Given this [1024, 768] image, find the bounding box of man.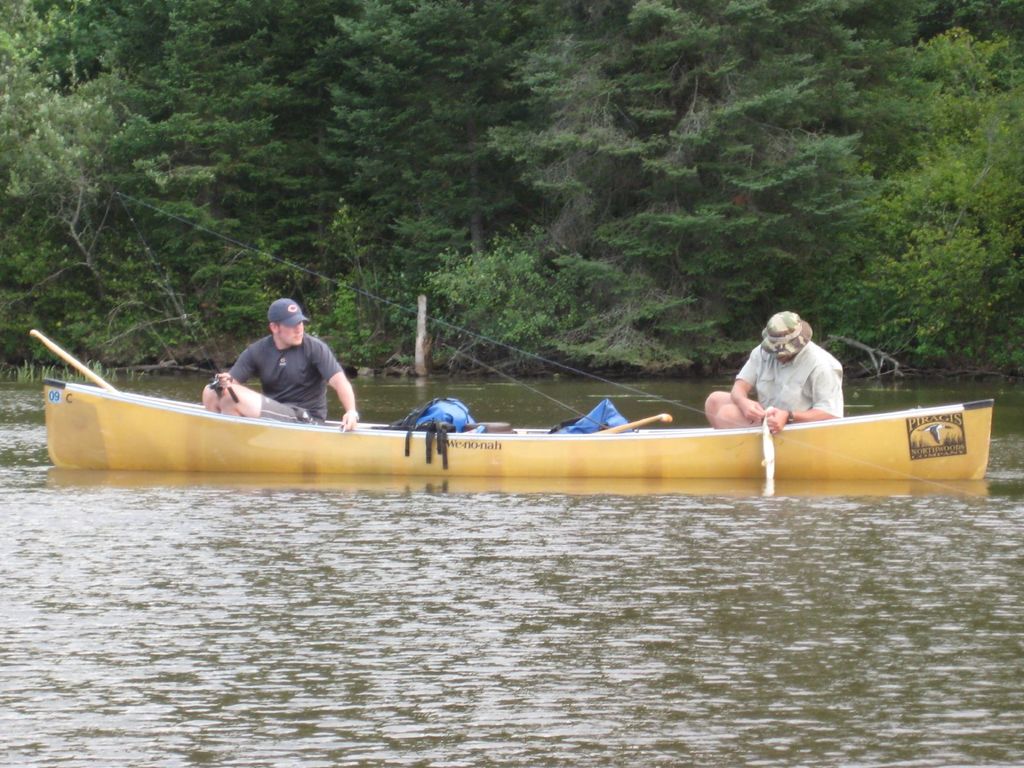
(x1=192, y1=295, x2=360, y2=424).
